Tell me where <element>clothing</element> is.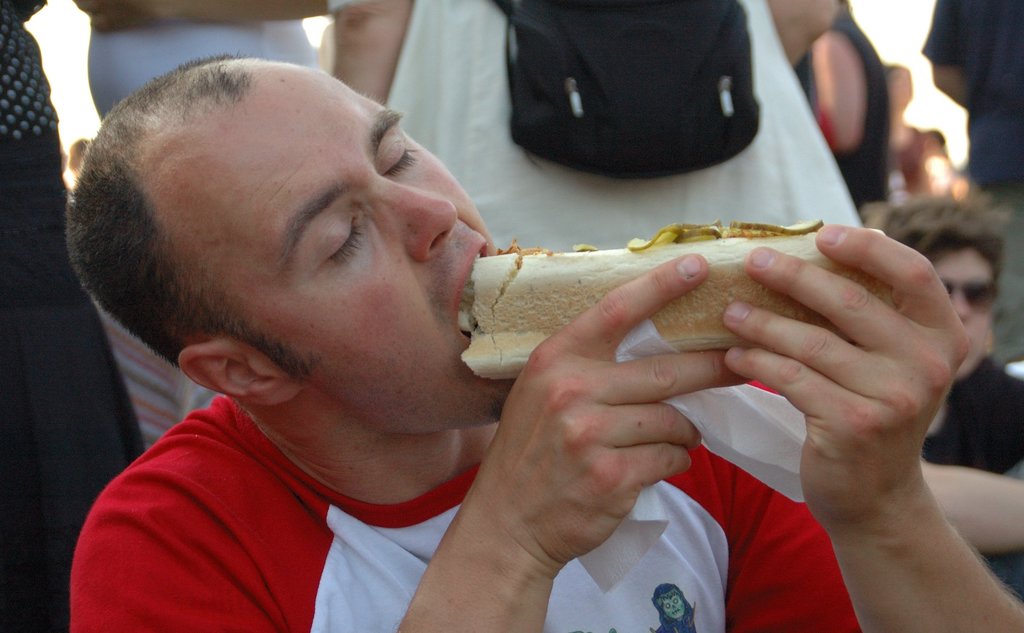
<element>clothing</element> is at bbox(0, 0, 204, 623).
